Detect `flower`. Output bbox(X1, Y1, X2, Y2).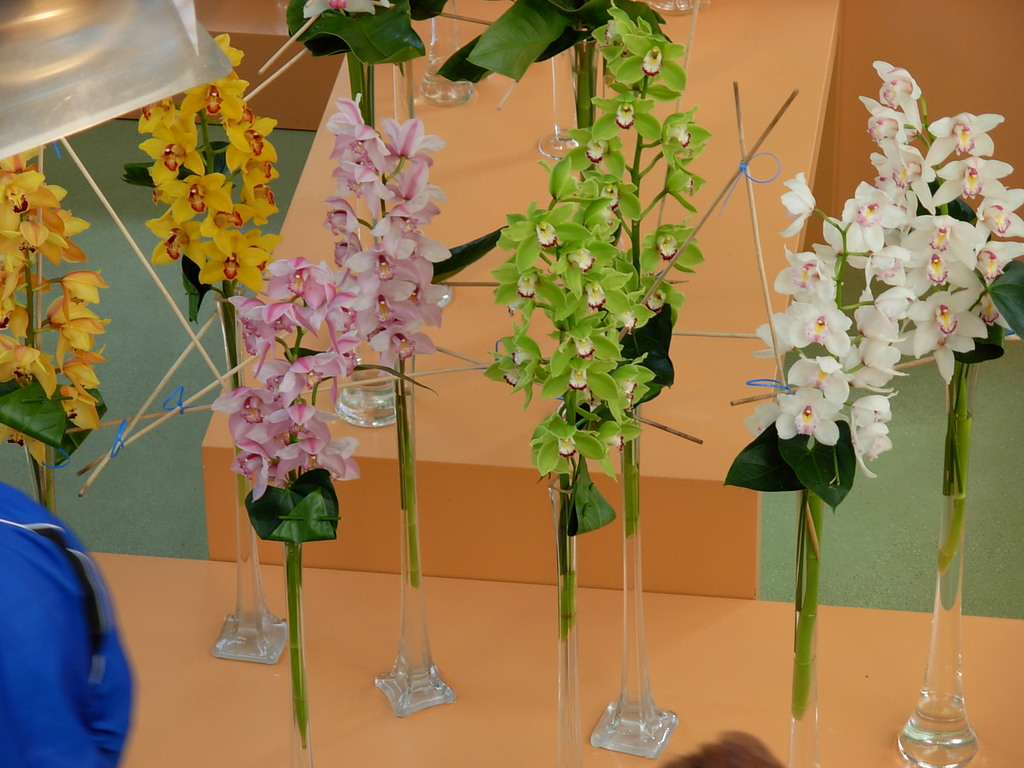
bbox(300, 0, 394, 19).
